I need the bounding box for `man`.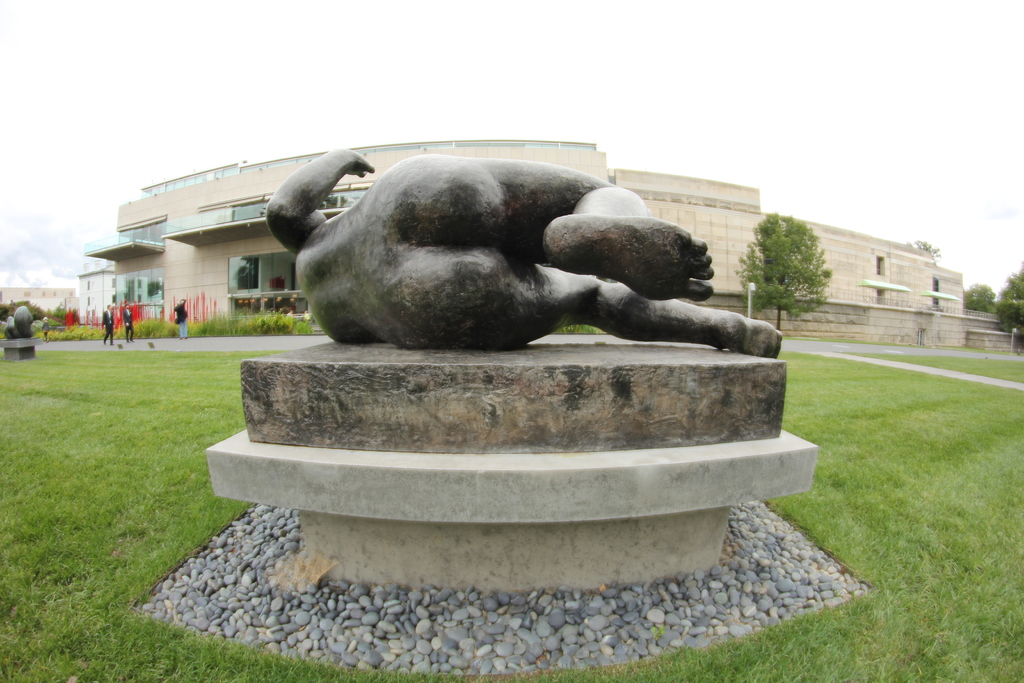
Here it is: (x1=250, y1=160, x2=783, y2=391).
